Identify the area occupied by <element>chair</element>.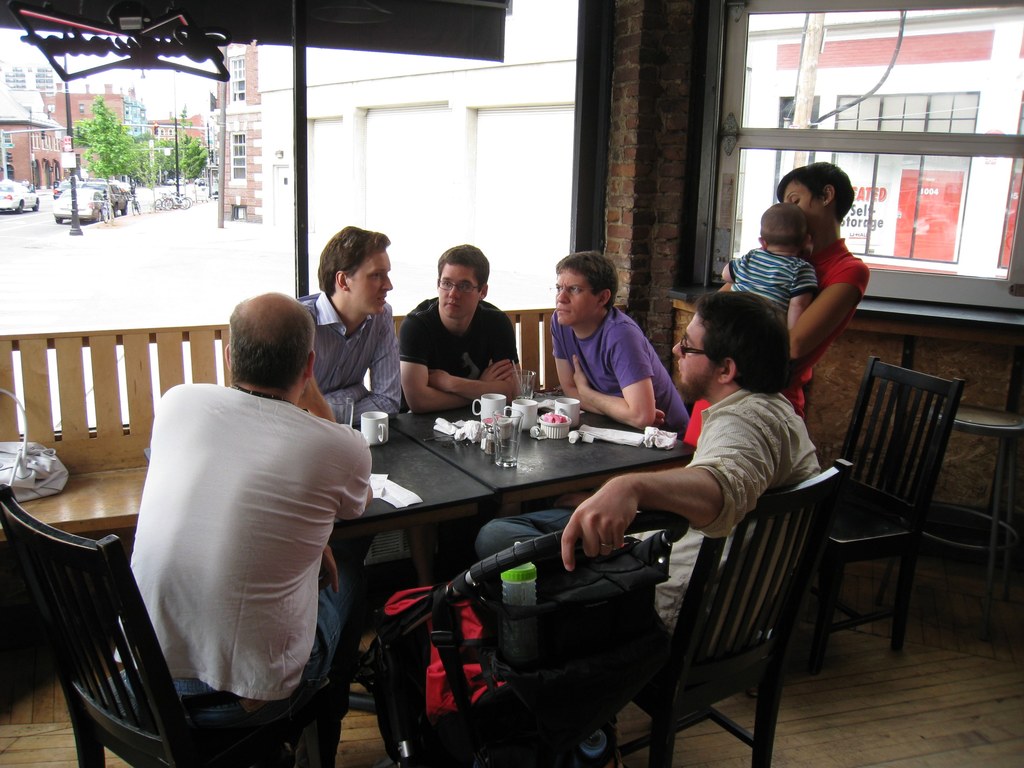
Area: box=[628, 455, 852, 767].
